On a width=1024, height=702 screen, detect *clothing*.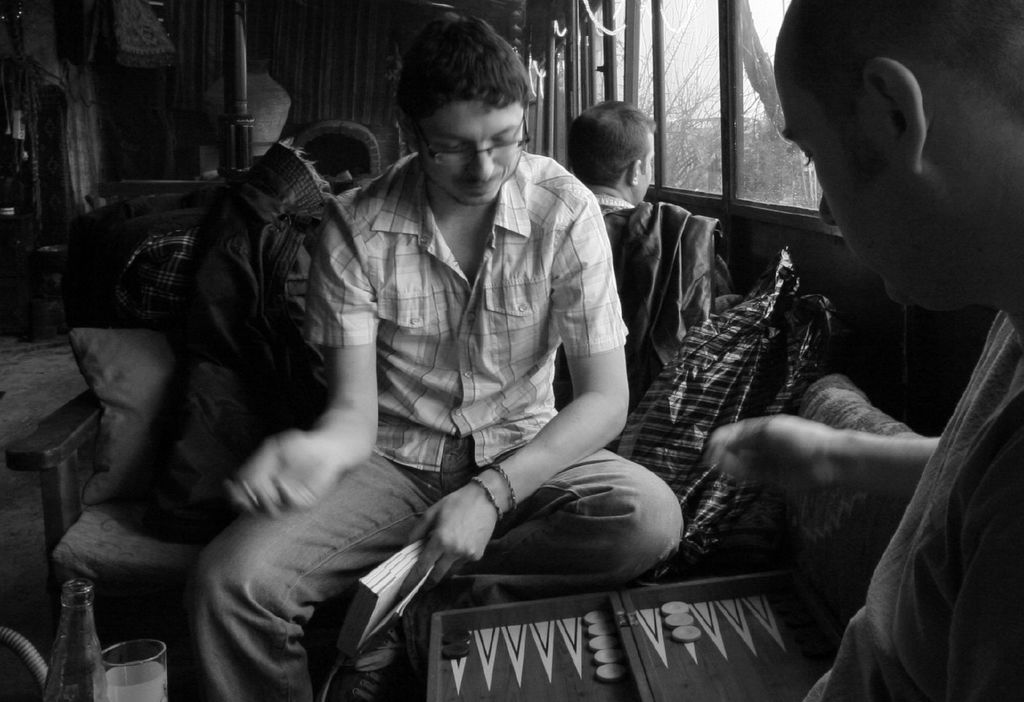
(563,172,732,453).
